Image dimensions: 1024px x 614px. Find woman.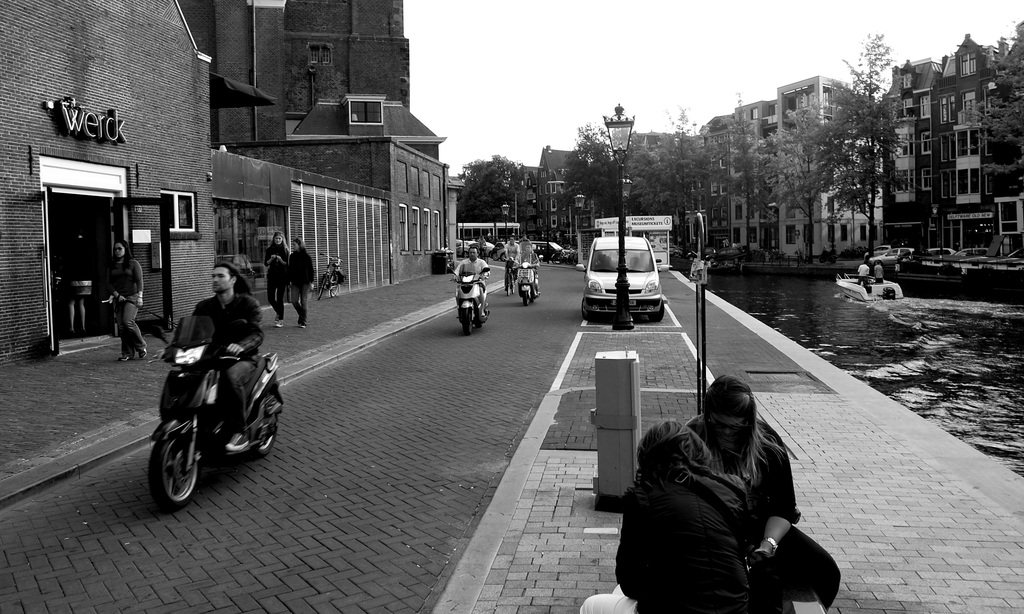
box=[281, 231, 324, 336].
